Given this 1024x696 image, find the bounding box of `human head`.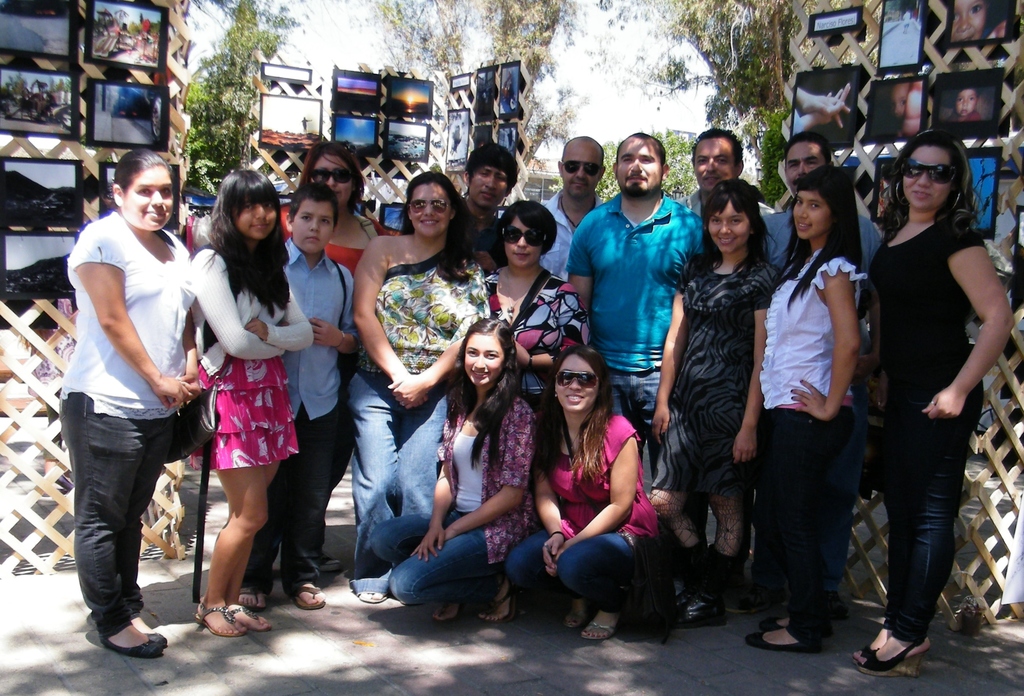
bbox=[694, 131, 745, 184].
